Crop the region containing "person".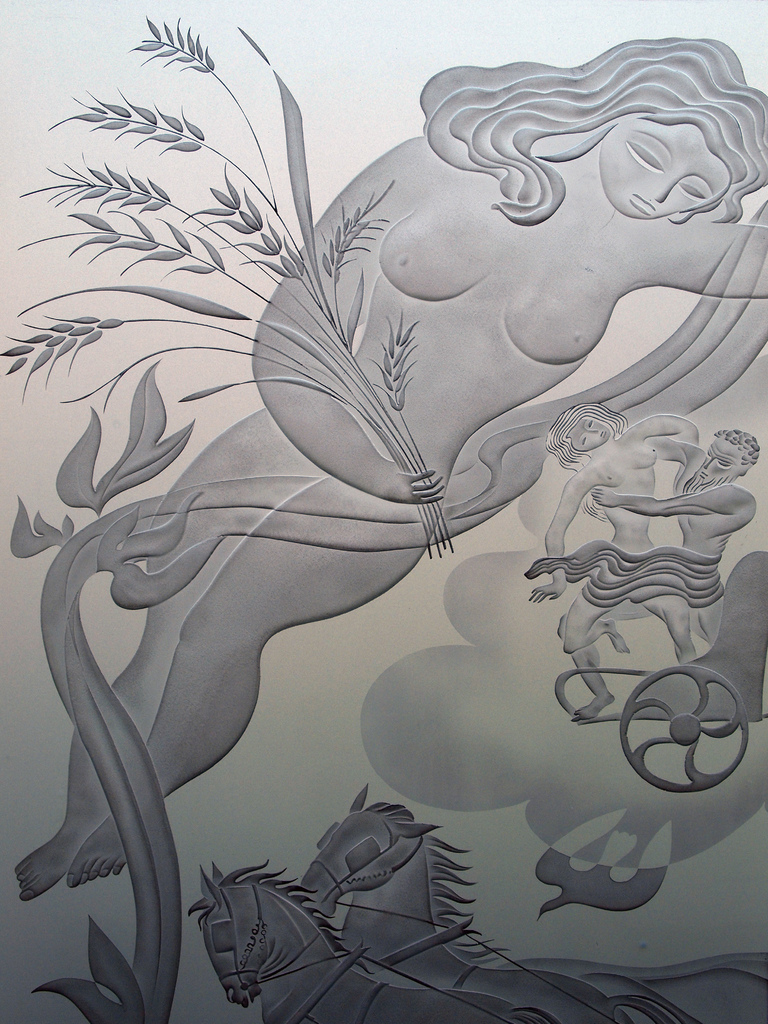
Crop region: left=25, top=29, right=767, bottom=884.
